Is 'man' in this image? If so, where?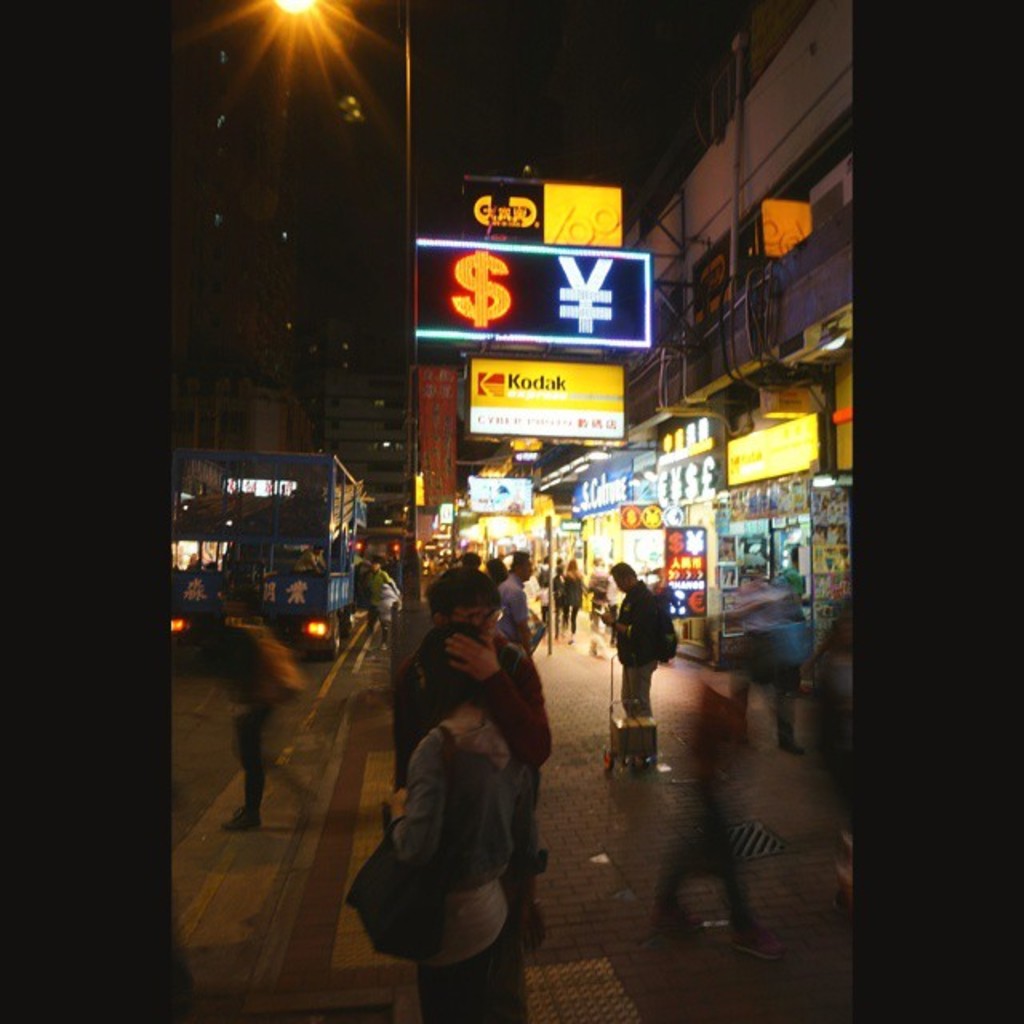
Yes, at bbox(362, 565, 392, 640).
